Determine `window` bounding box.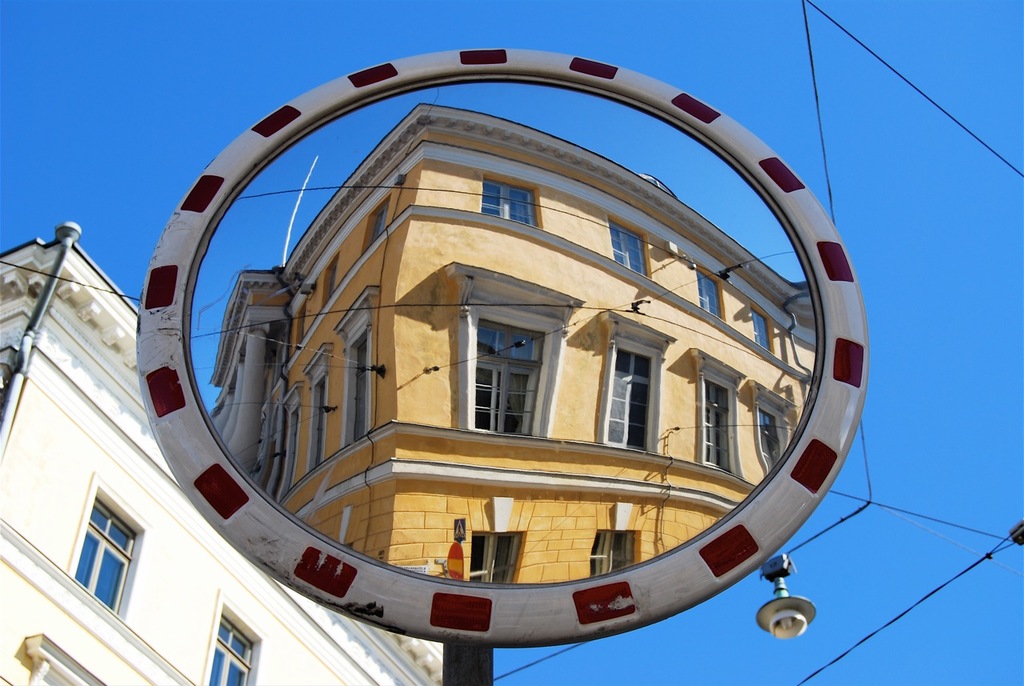
Determined: <bbox>584, 311, 675, 447</bbox>.
